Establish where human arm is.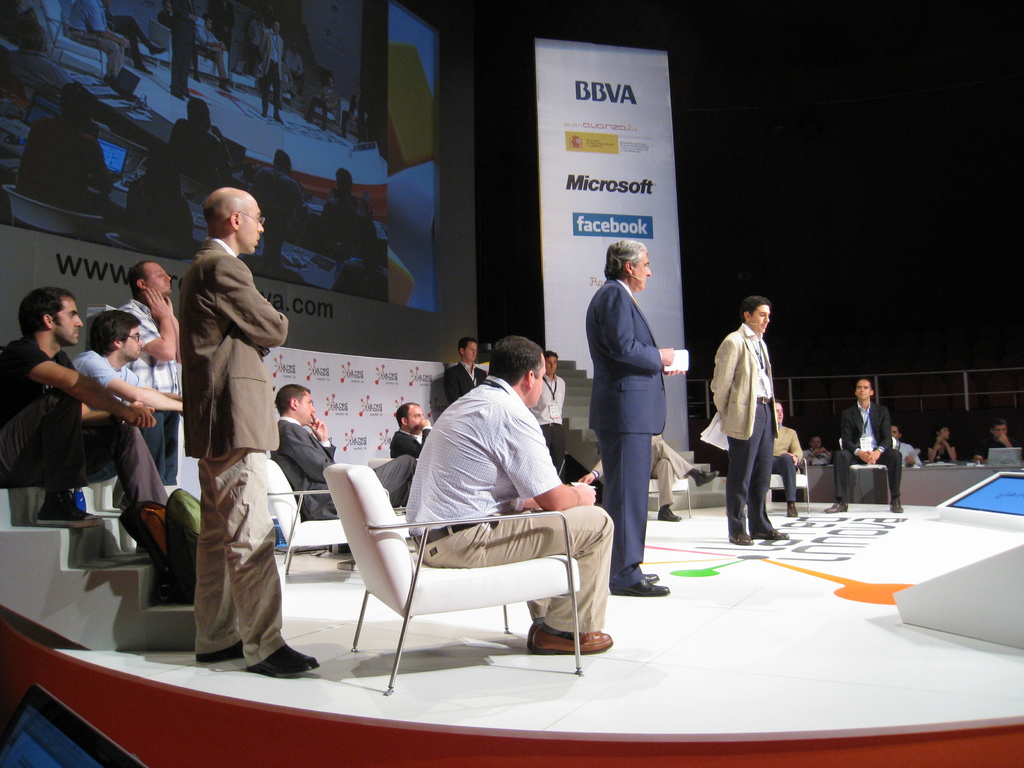
Established at bbox(921, 436, 941, 472).
